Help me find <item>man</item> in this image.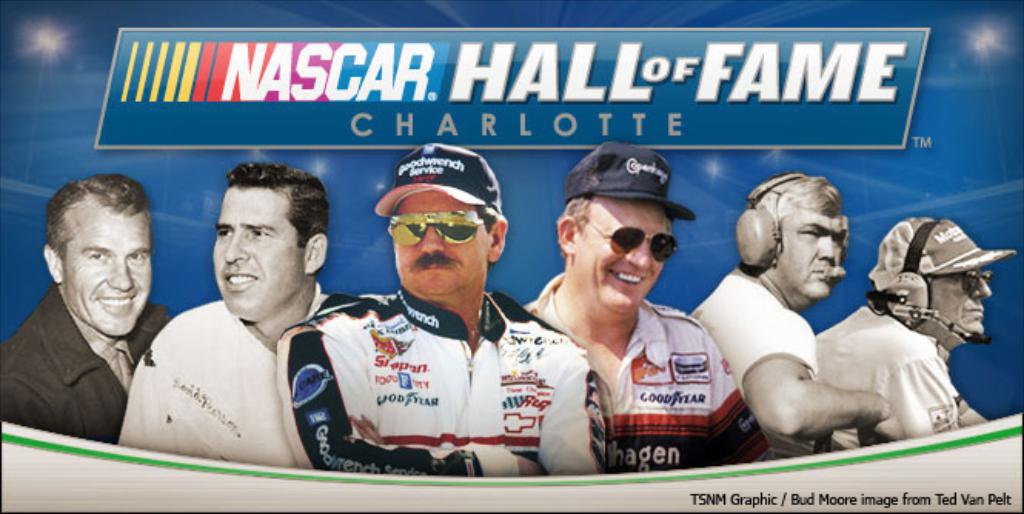
Found it: bbox(690, 168, 902, 462).
